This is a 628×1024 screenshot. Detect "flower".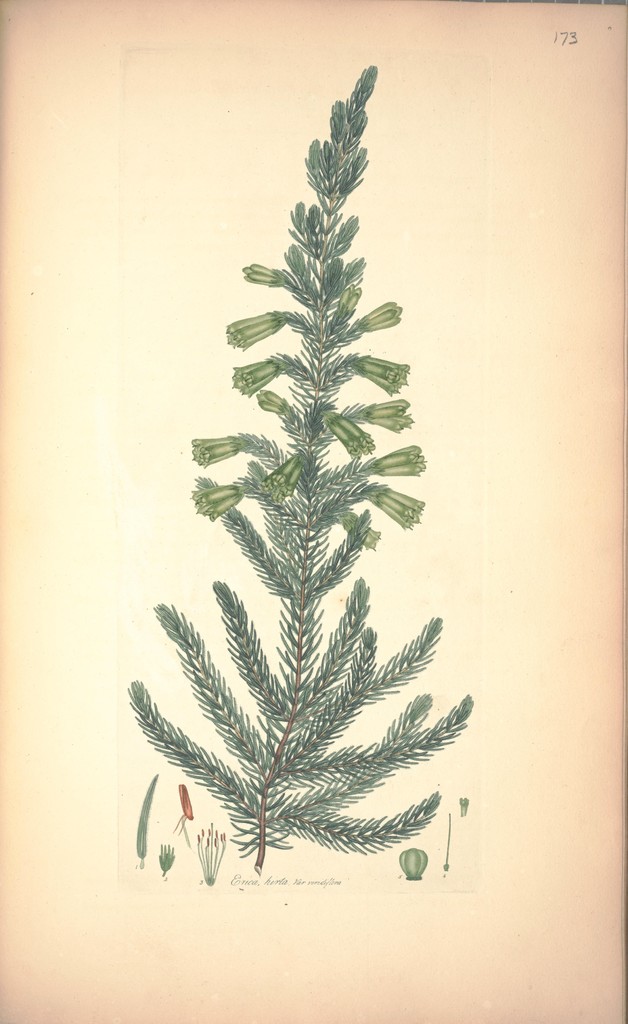
[229,359,283,397].
